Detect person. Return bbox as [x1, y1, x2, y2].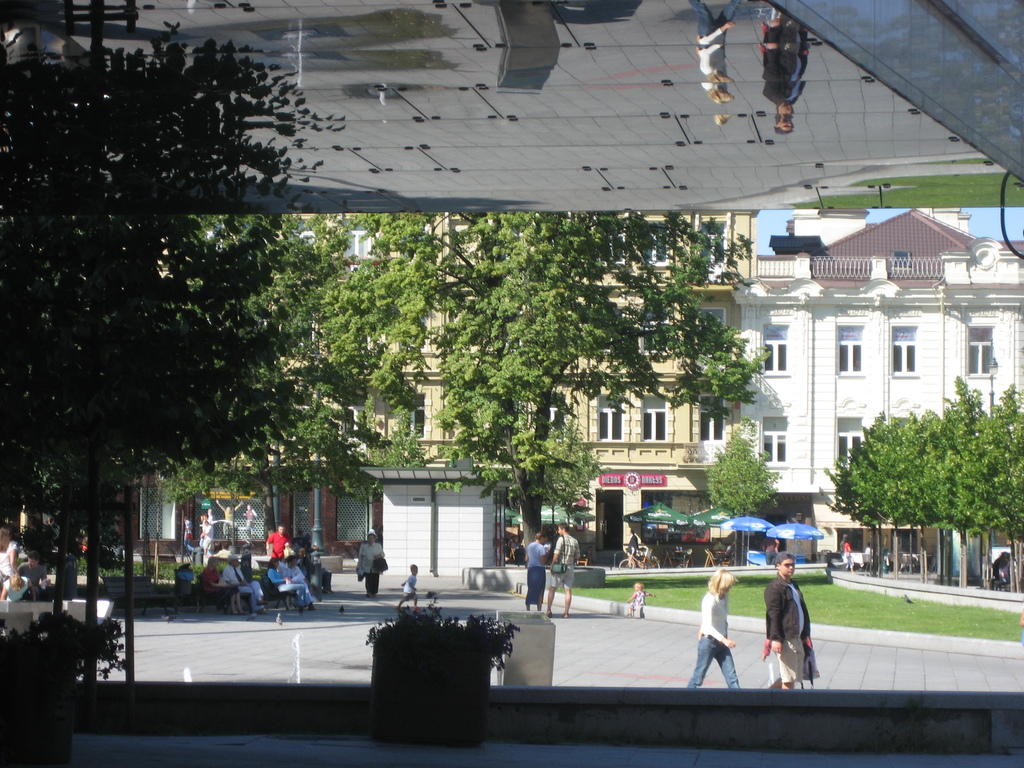
[546, 522, 580, 618].
